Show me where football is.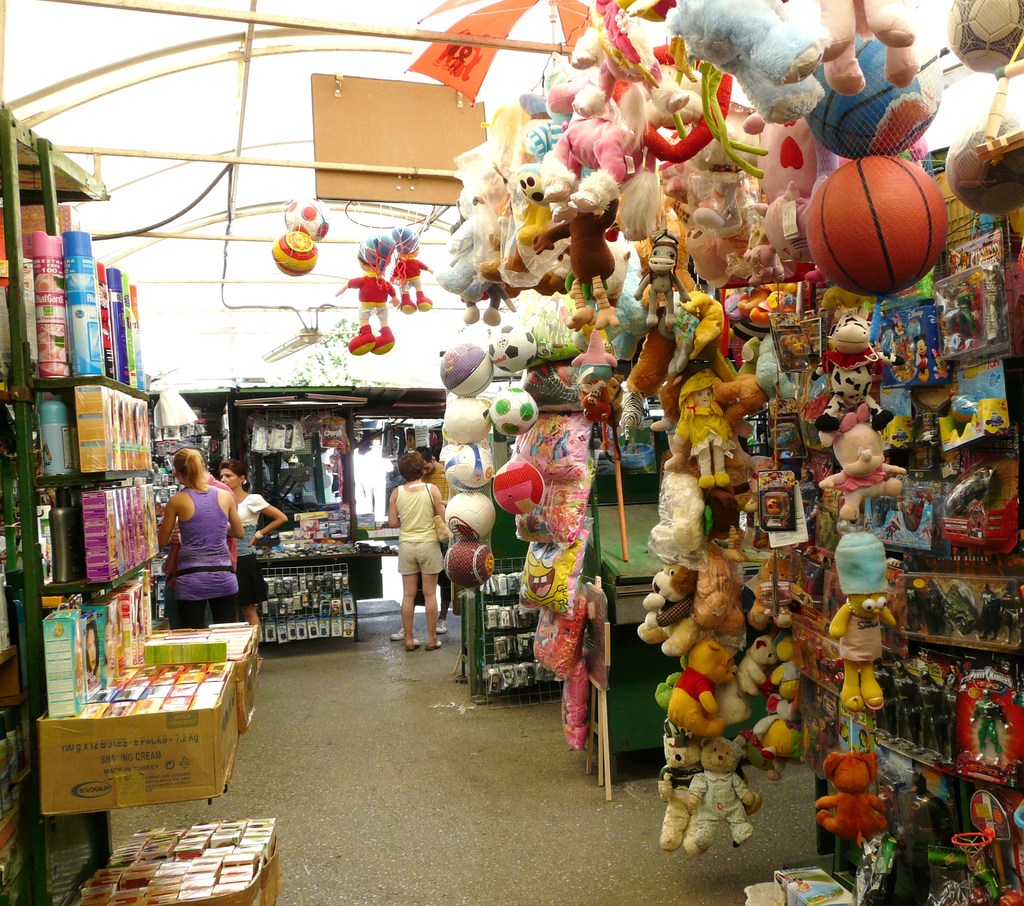
football is at (left=441, top=341, right=490, bottom=402).
